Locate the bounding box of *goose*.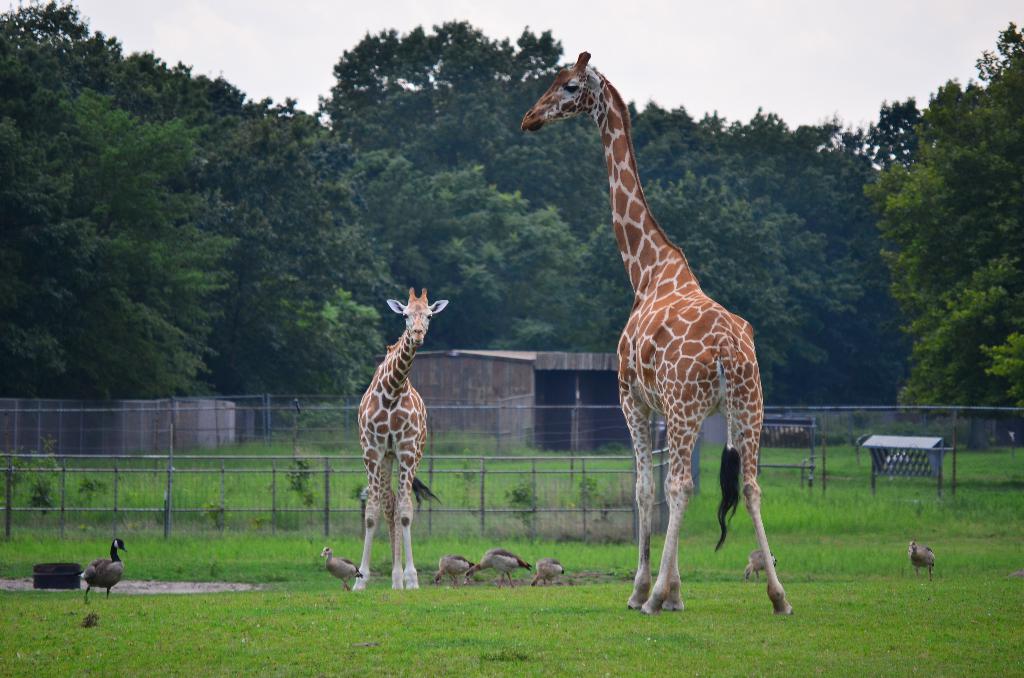
Bounding box: bbox(40, 535, 127, 602).
